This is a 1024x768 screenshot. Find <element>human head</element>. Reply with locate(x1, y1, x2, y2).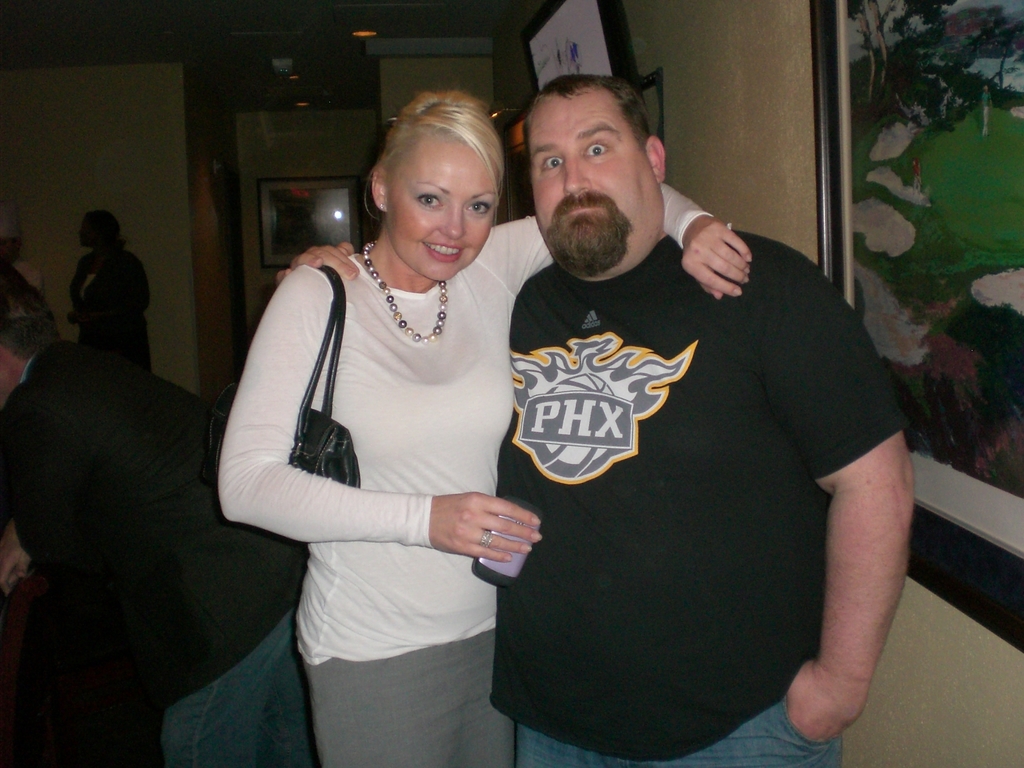
locate(357, 92, 519, 282).
